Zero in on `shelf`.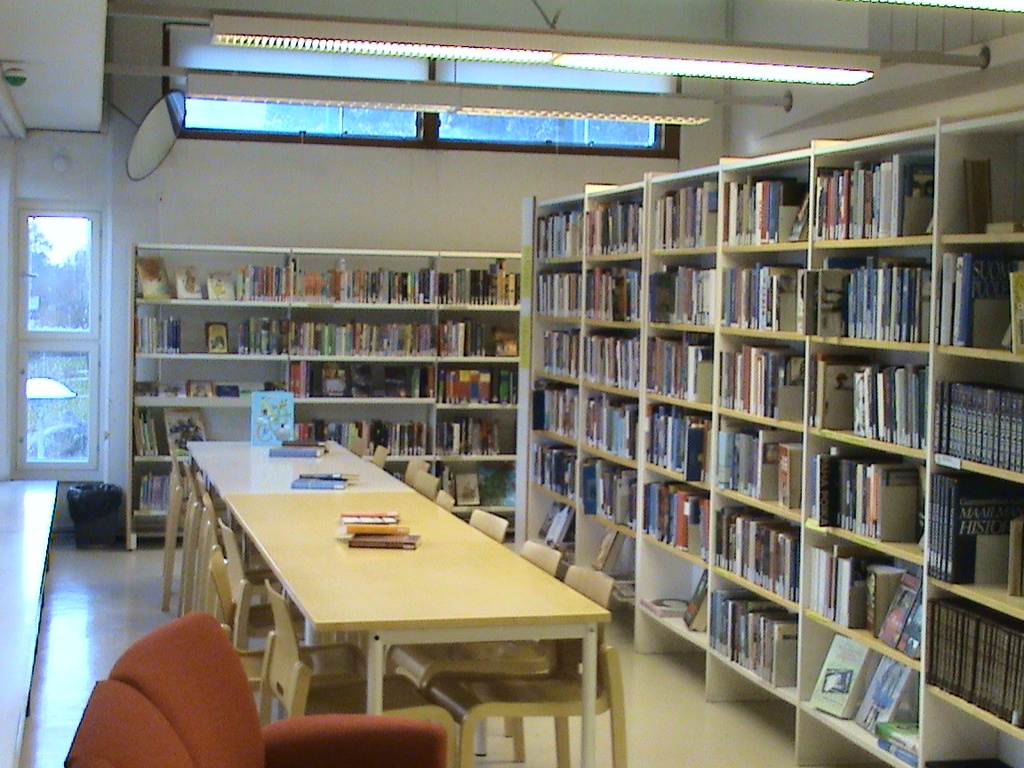
Zeroed in: (436, 359, 518, 409).
